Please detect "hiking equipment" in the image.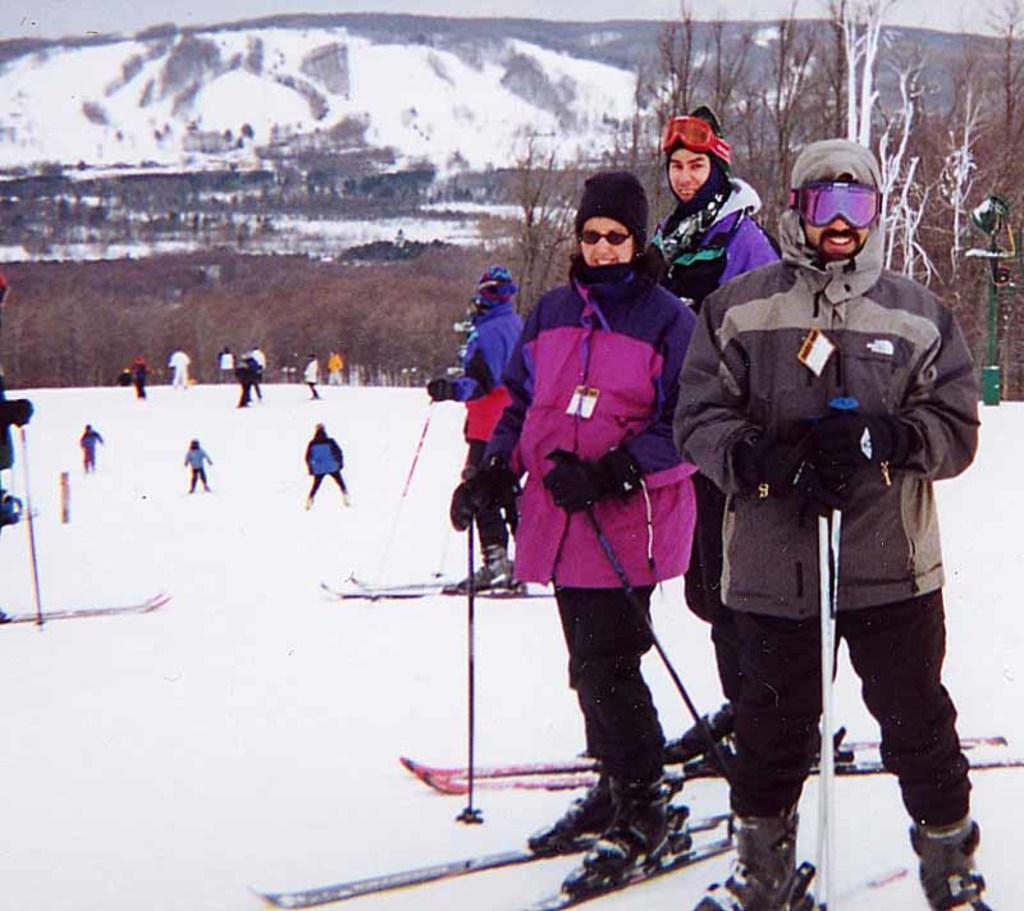
bbox=[14, 420, 36, 632].
